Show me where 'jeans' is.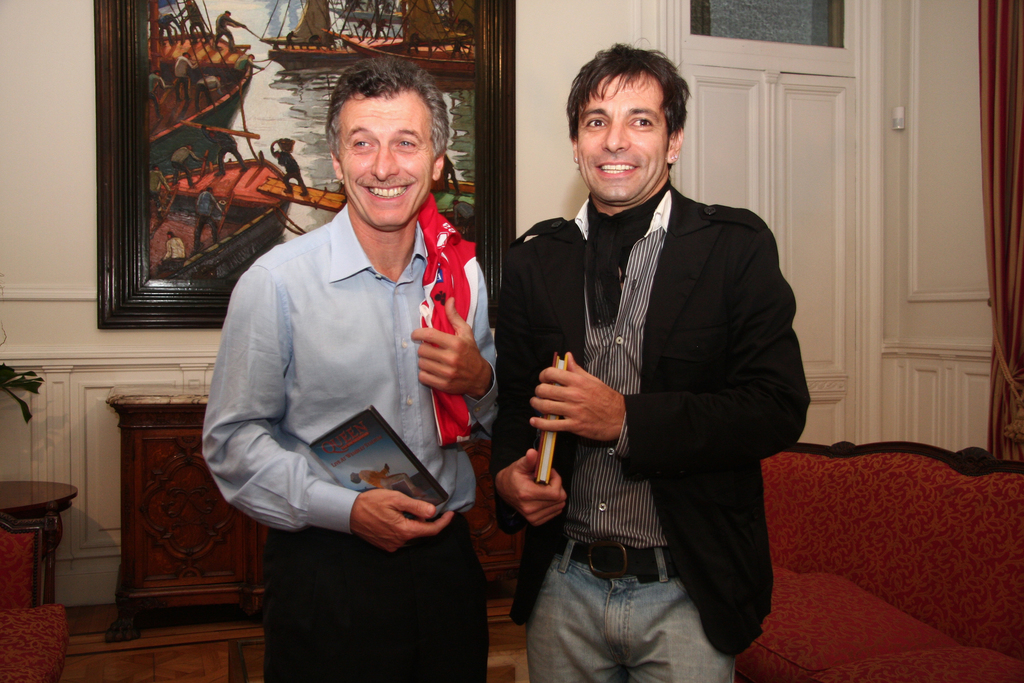
'jeans' is at region(518, 542, 731, 668).
